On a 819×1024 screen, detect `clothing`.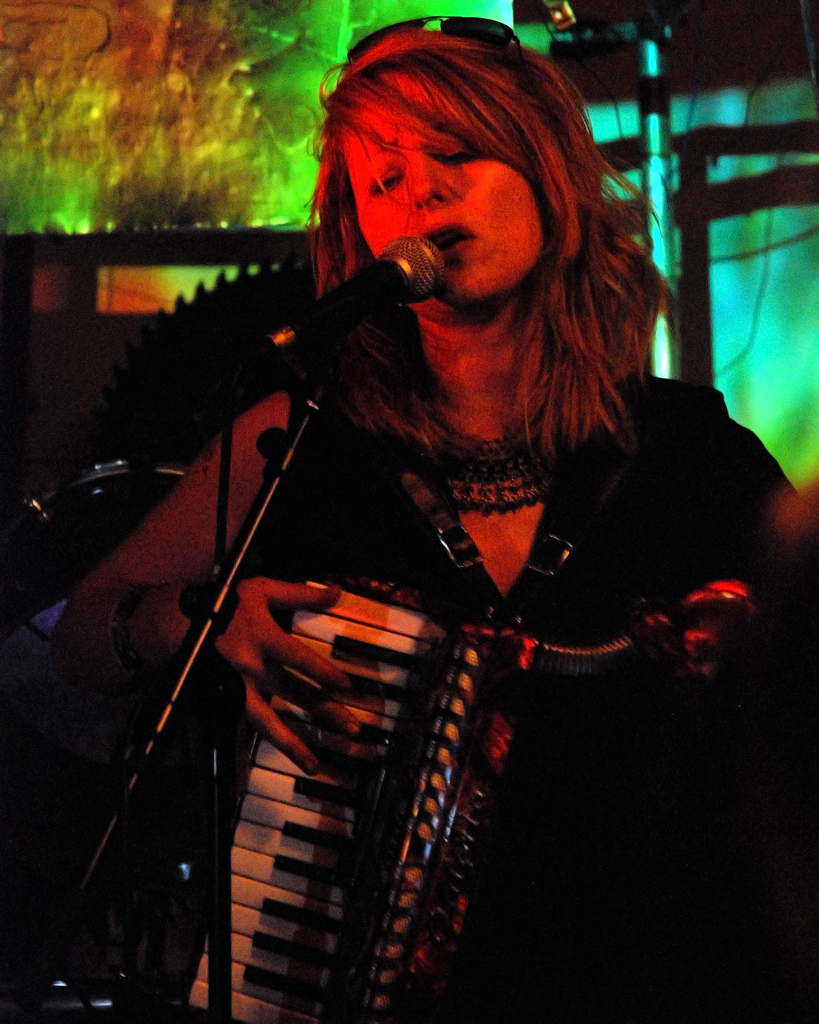
x1=133, y1=145, x2=732, y2=1023.
